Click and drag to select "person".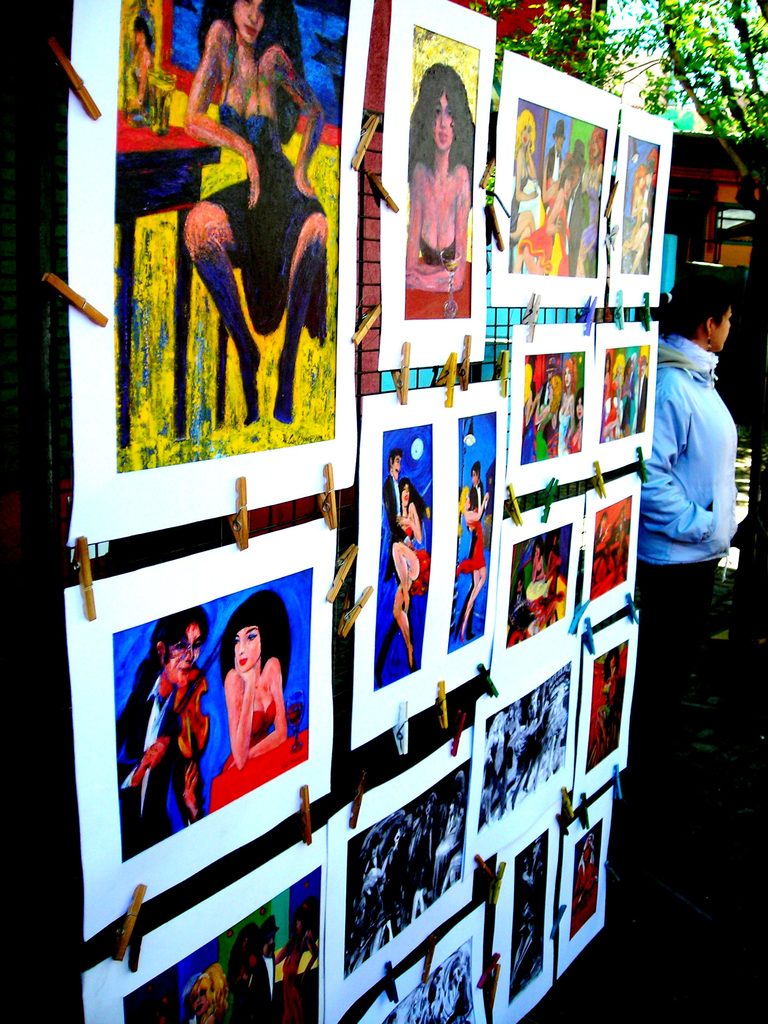
Selection: pyautogui.locateOnScreen(117, 605, 208, 855).
